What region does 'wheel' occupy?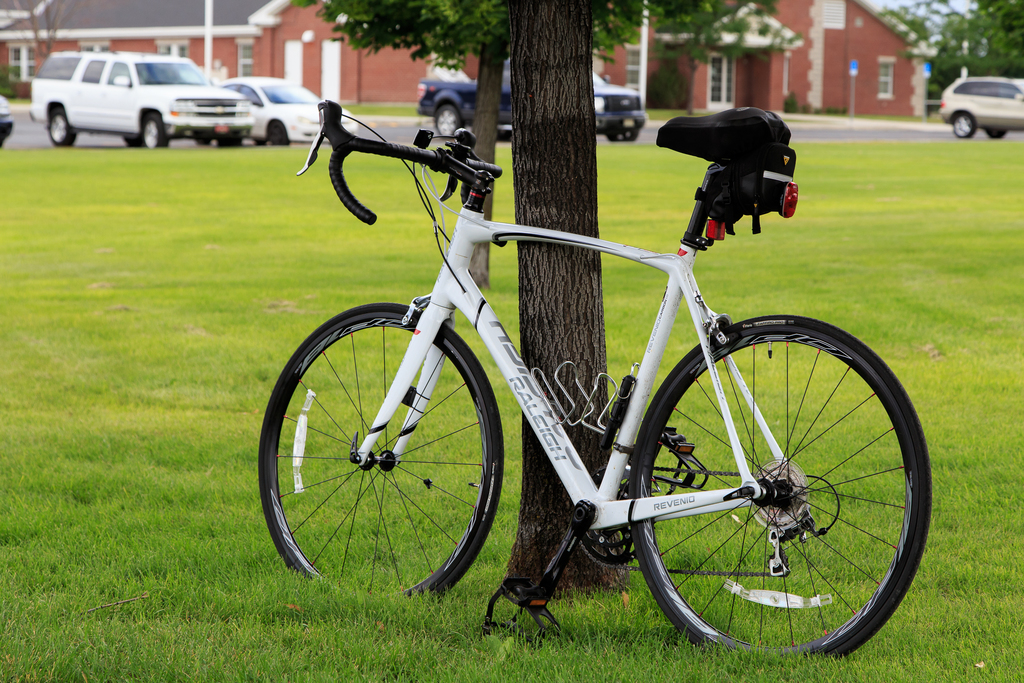
x1=601 y1=128 x2=625 y2=143.
